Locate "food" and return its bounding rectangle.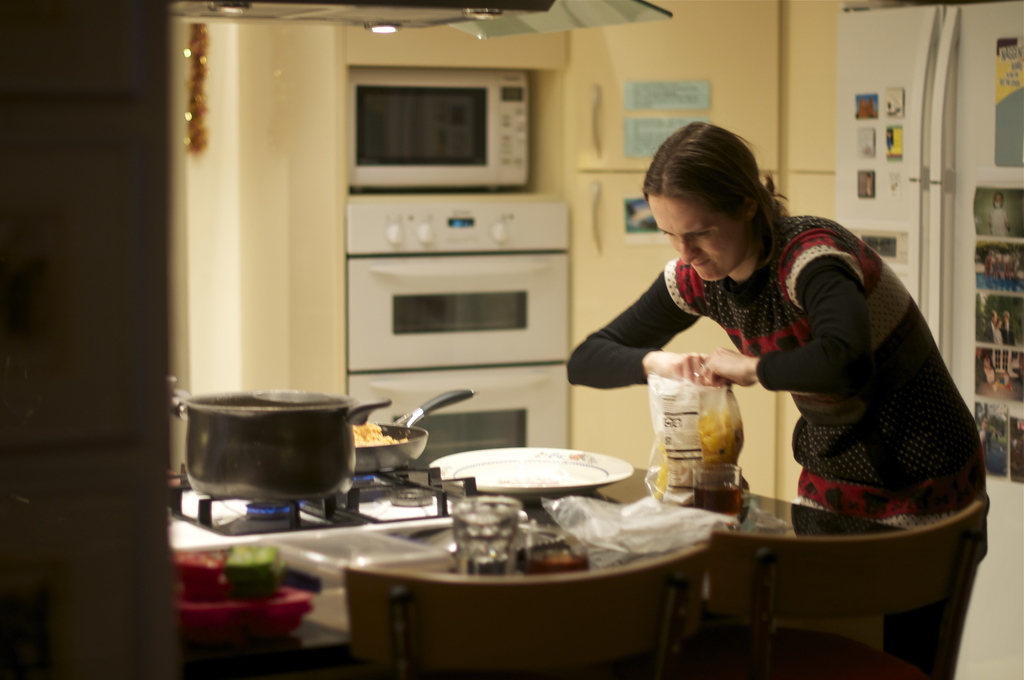
224, 544, 289, 599.
